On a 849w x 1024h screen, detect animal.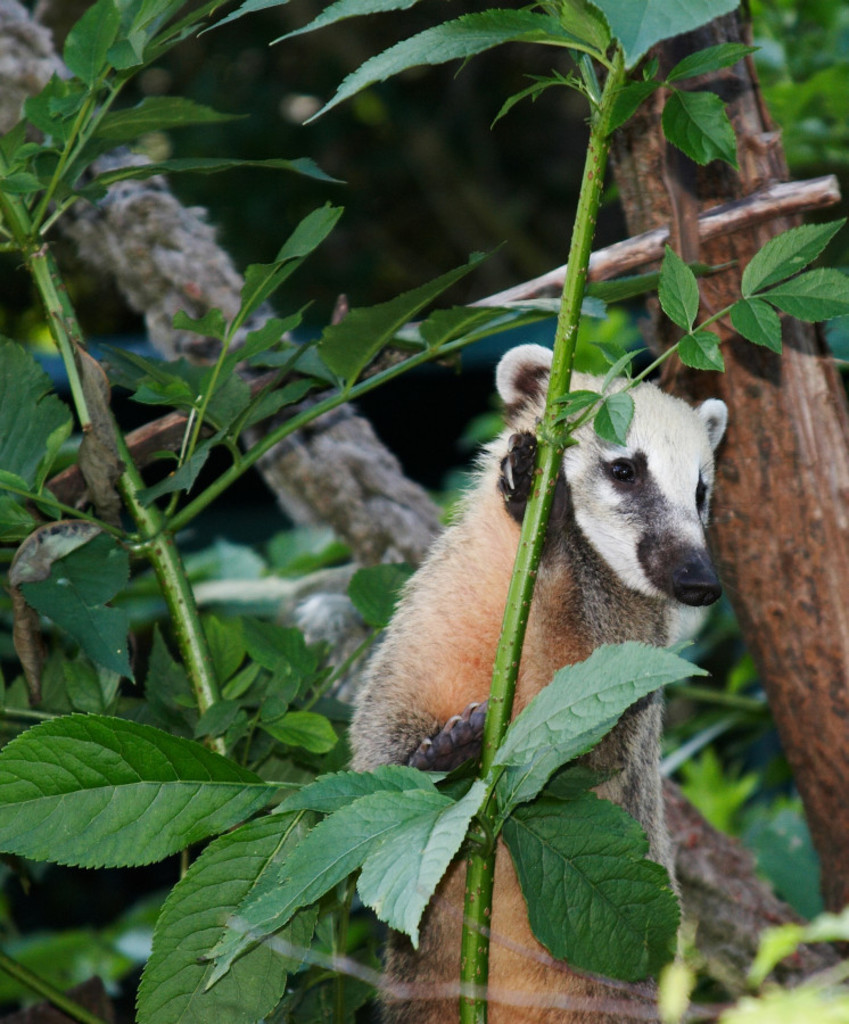
bbox(346, 337, 727, 1023).
